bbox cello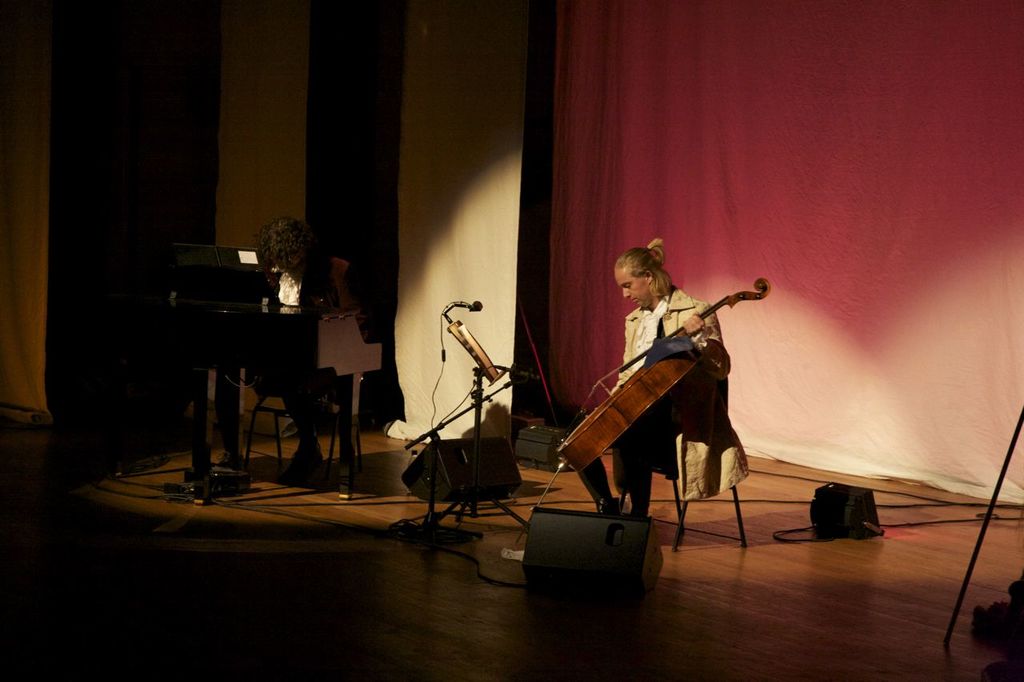
511,277,770,543
